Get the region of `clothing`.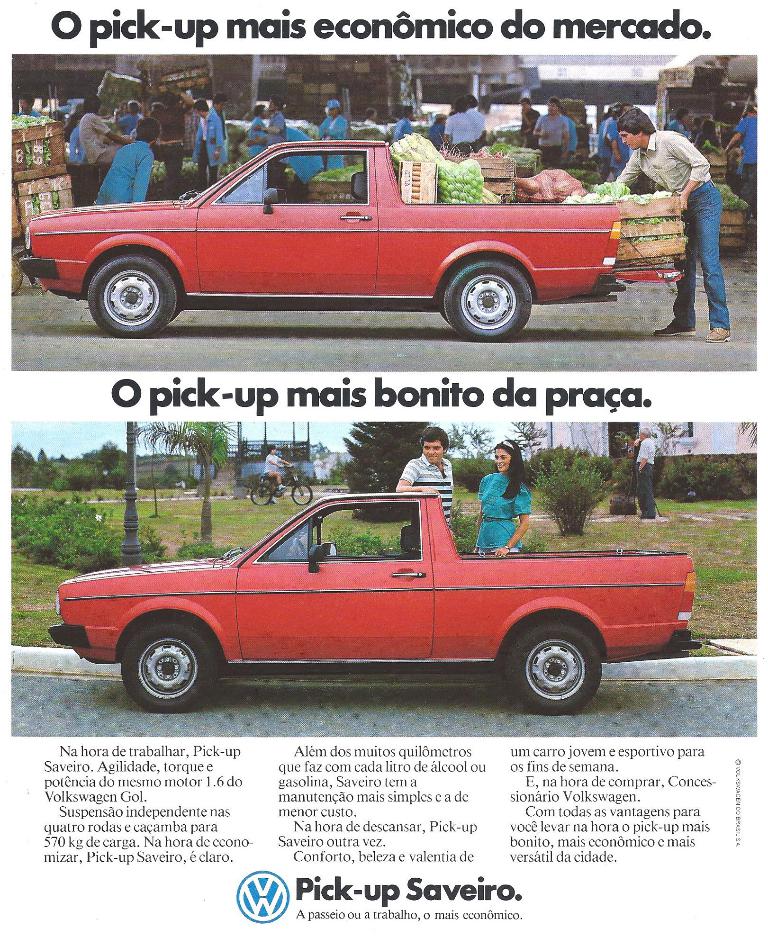
box=[165, 106, 187, 196].
